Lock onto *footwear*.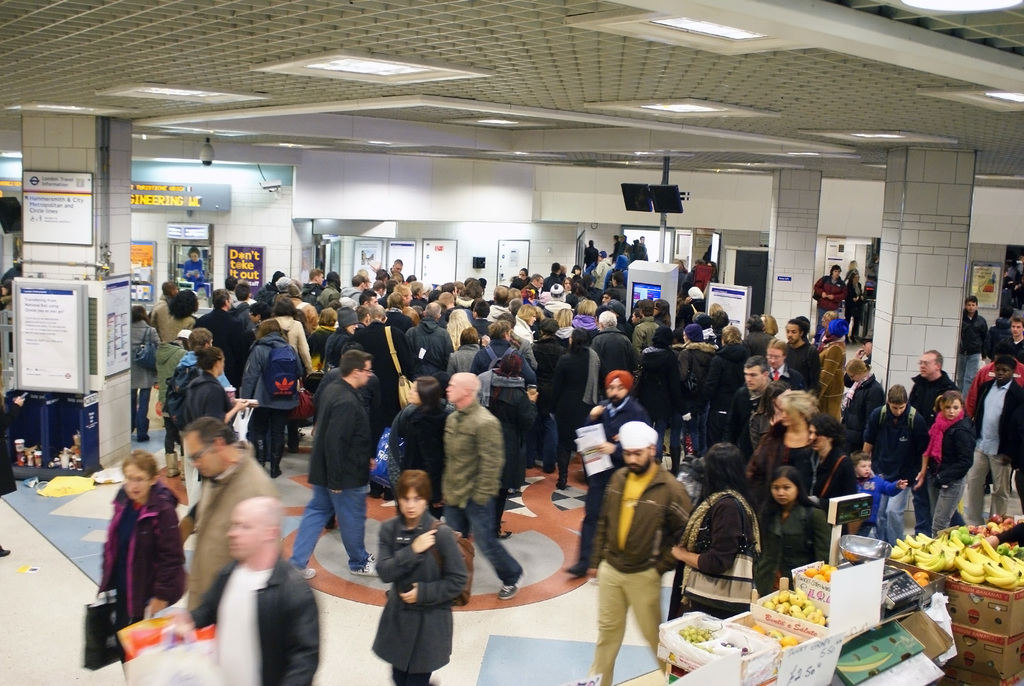
Locked: x1=681 y1=430 x2=694 y2=459.
